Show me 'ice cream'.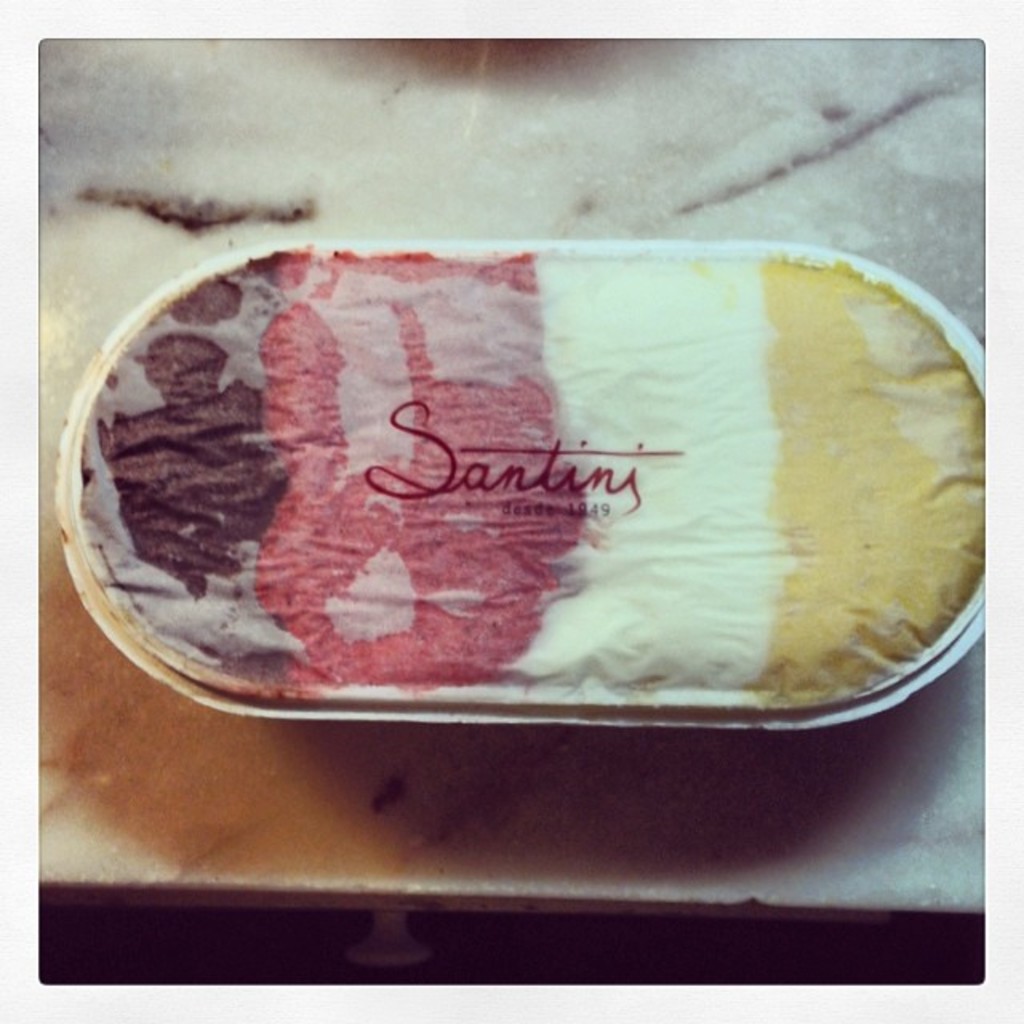
'ice cream' is here: 64, 238, 1013, 704.
